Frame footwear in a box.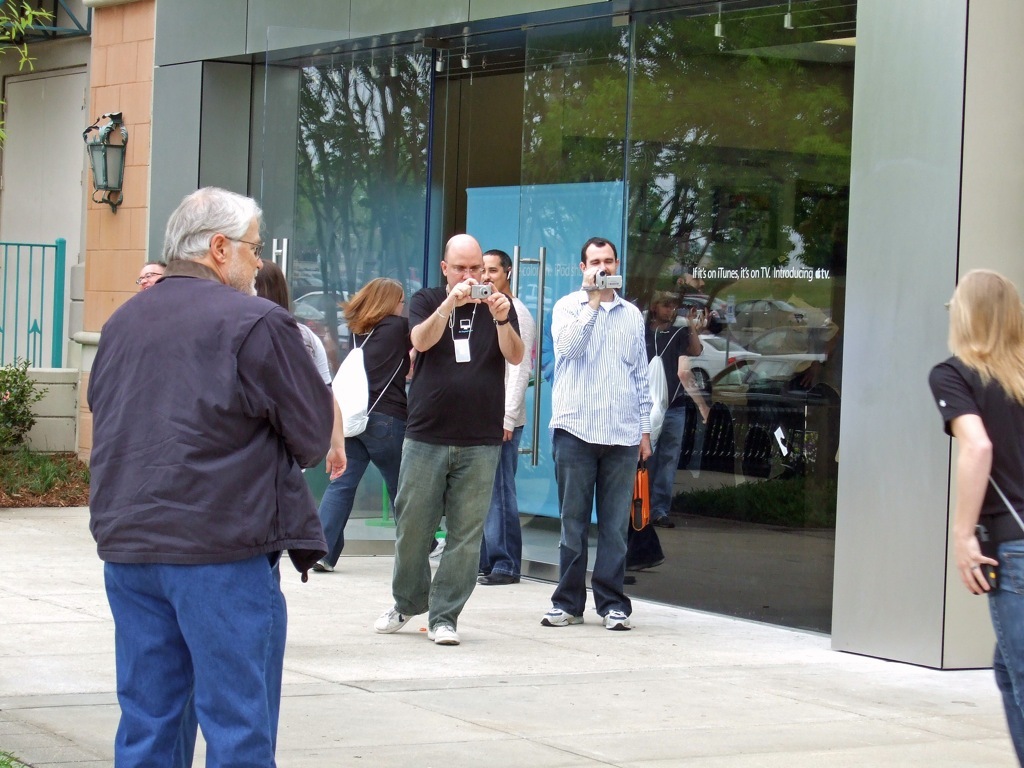
bbox(317, 556, 334, 569).
